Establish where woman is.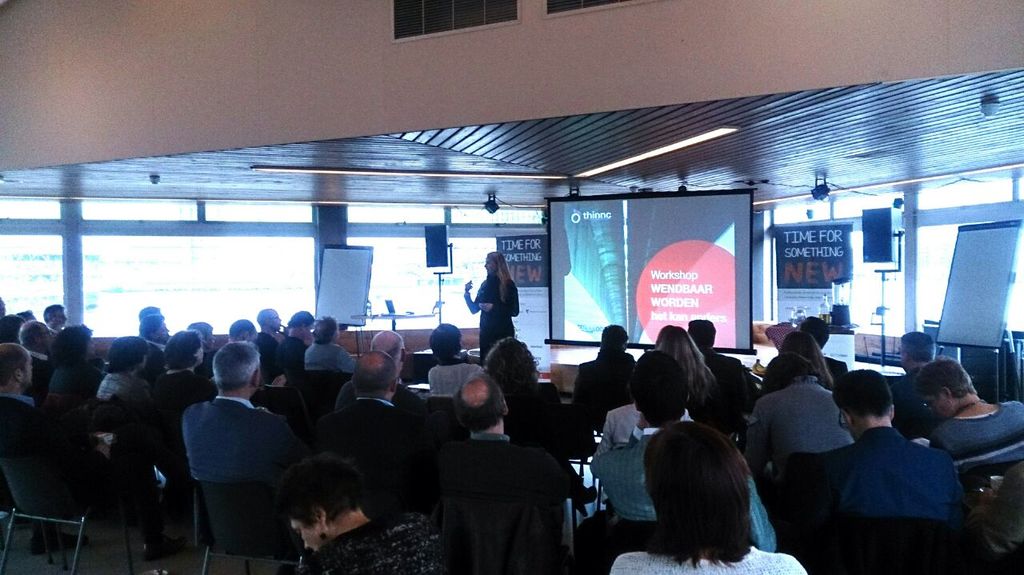
Established at select_region(146, 328, 220, 408).
